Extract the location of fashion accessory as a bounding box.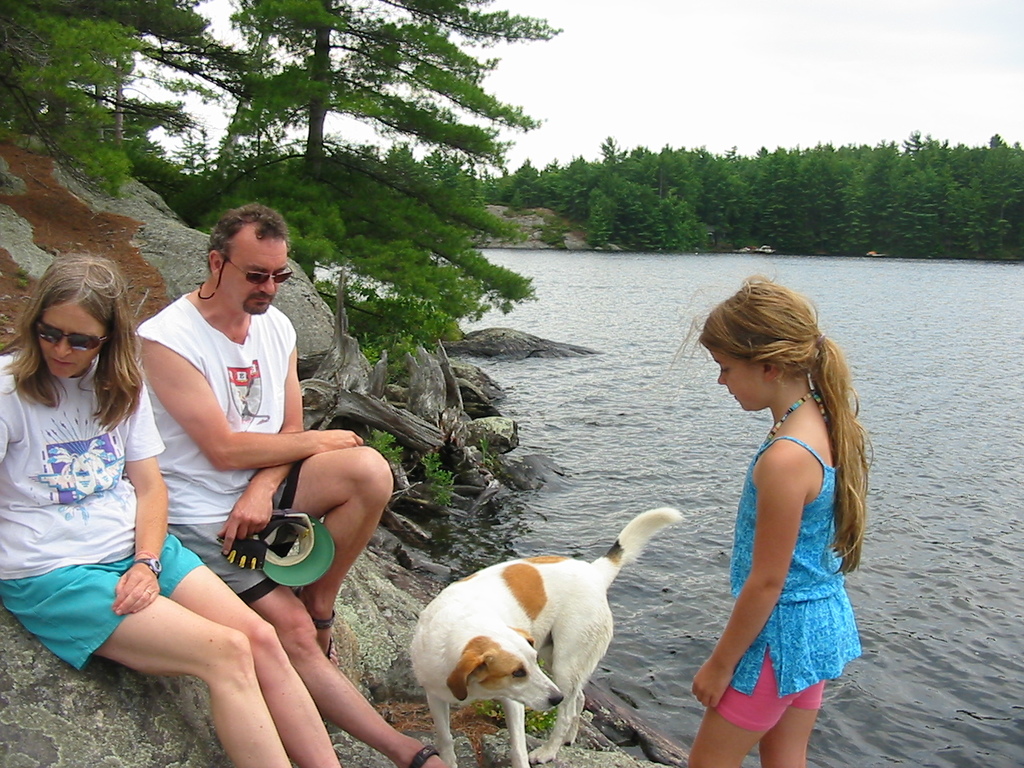
198 257 297 301.
